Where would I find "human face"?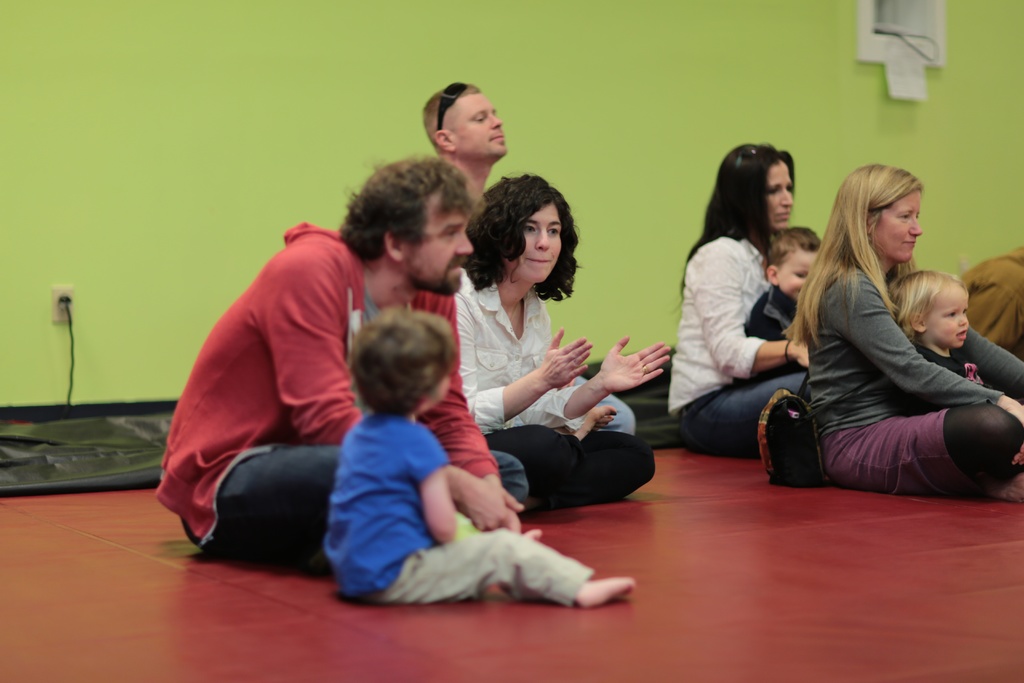
At <region>917, 282, 965, 346</region>.
